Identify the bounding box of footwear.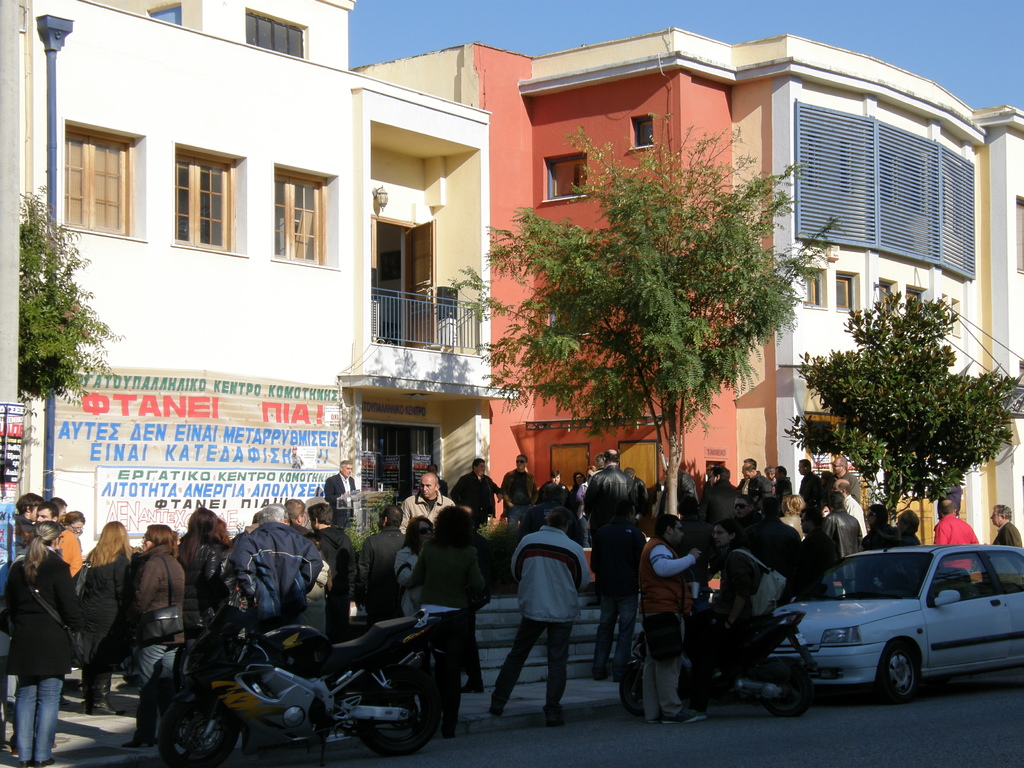
x1=88 y1=700 x2=122 y2=716.
